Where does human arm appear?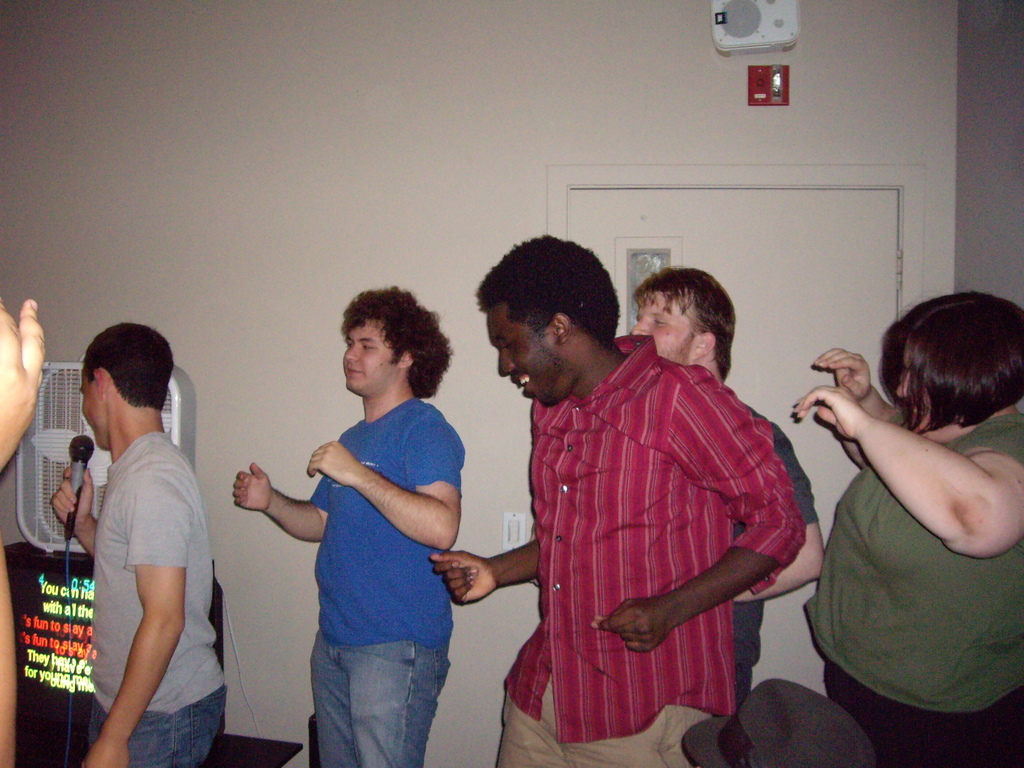
Appears at Rect(80, 484, 190, 767).
